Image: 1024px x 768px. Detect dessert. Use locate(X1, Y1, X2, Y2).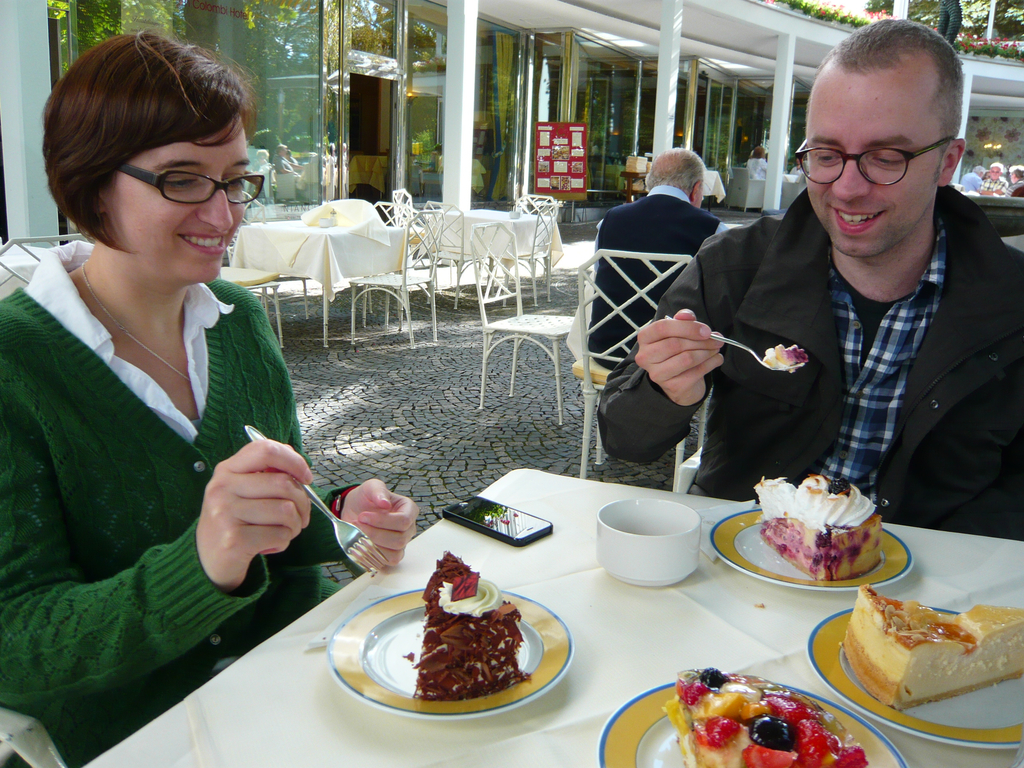
locate(388, 580, 547, 724).
